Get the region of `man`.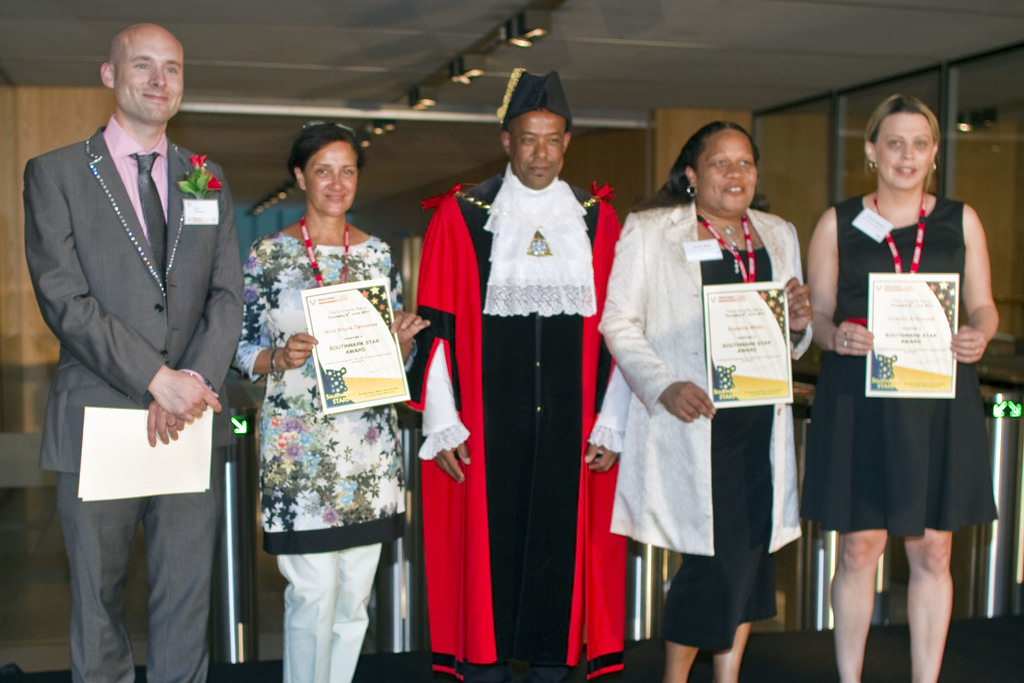
19,10,243,659.
